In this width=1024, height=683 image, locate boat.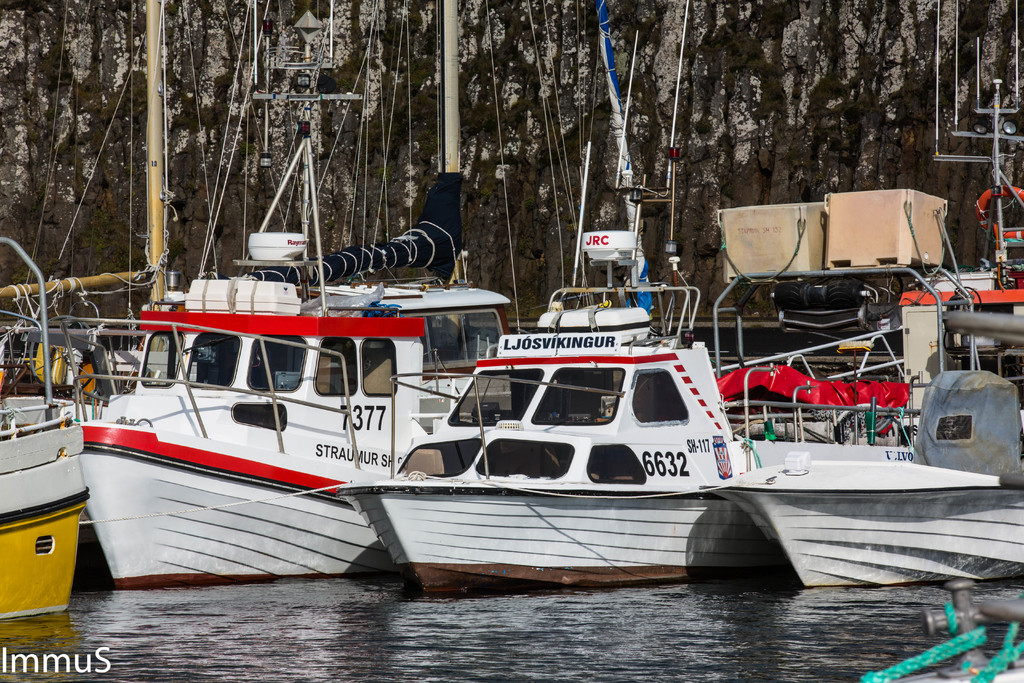
Bounding box: [left=330, top=0, right=724, bottom=604].
